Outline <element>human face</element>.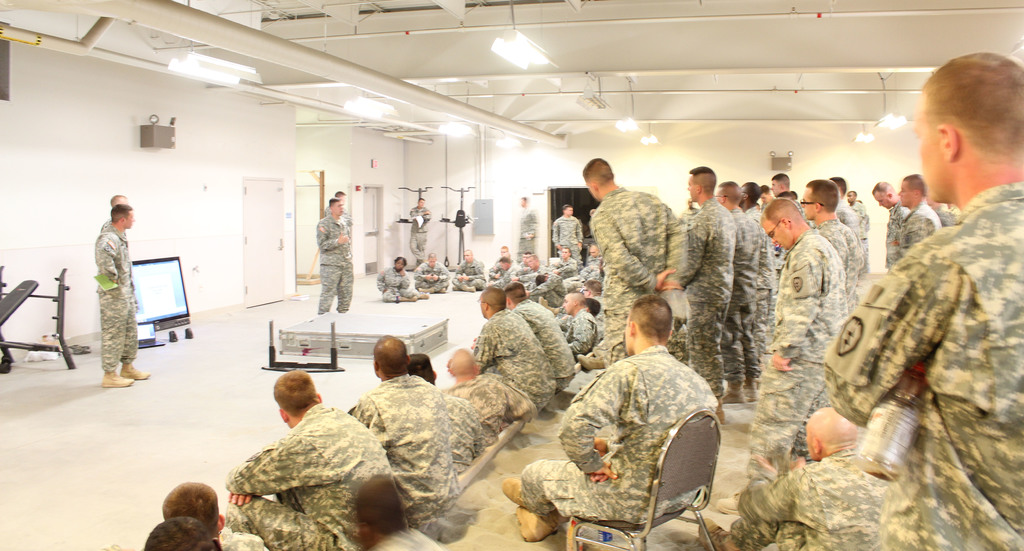
Outline: {"left": 582, "top": 288, "right": 590, "bottom": 299}.
